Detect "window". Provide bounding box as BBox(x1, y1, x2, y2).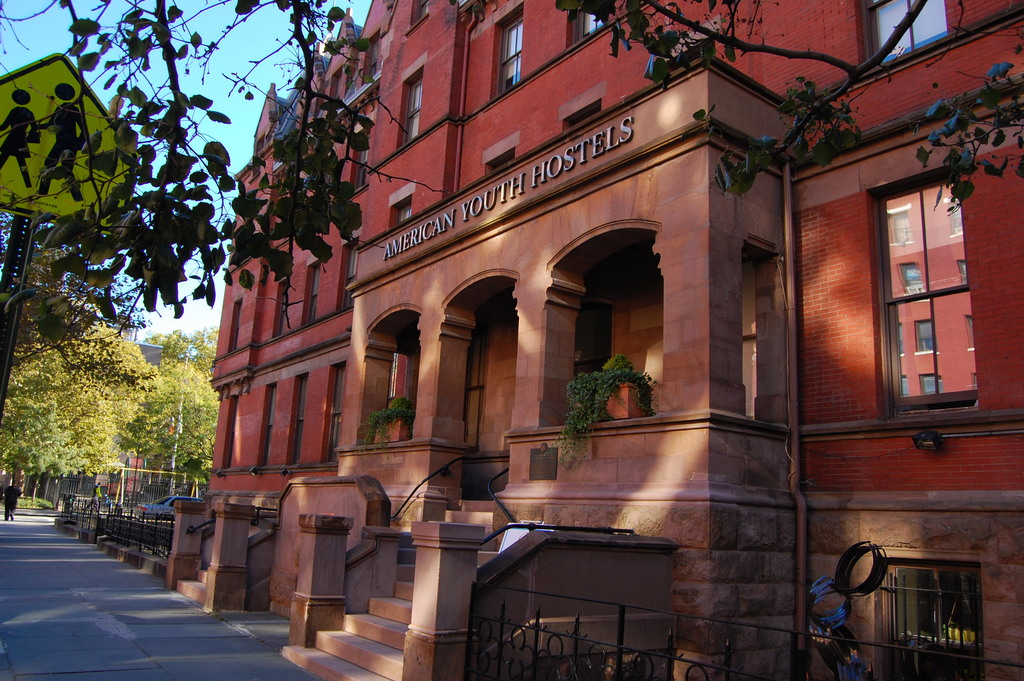
BBox(396, 56, 422, 143).
